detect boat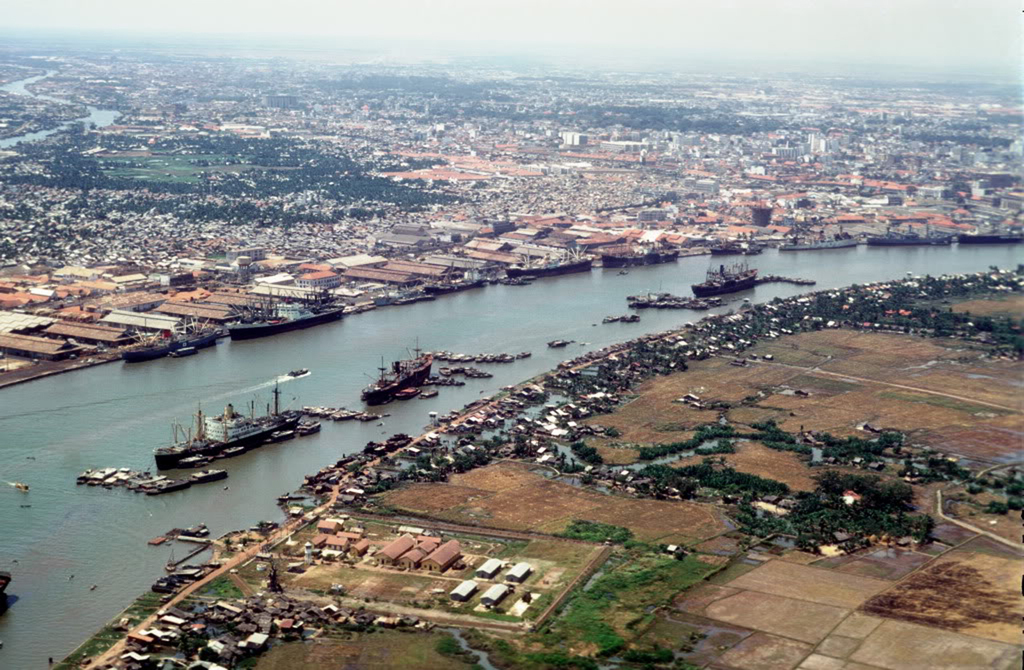
(438,350,454,360)
